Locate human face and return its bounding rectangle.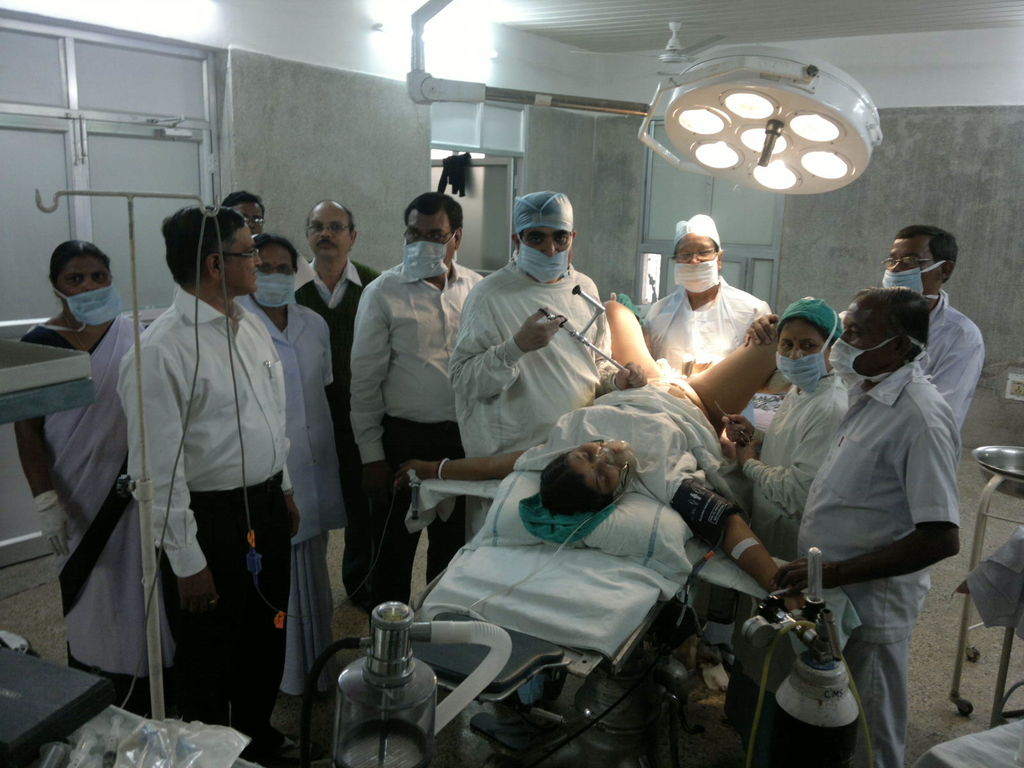
bbox(774, 323, 826, 388).
